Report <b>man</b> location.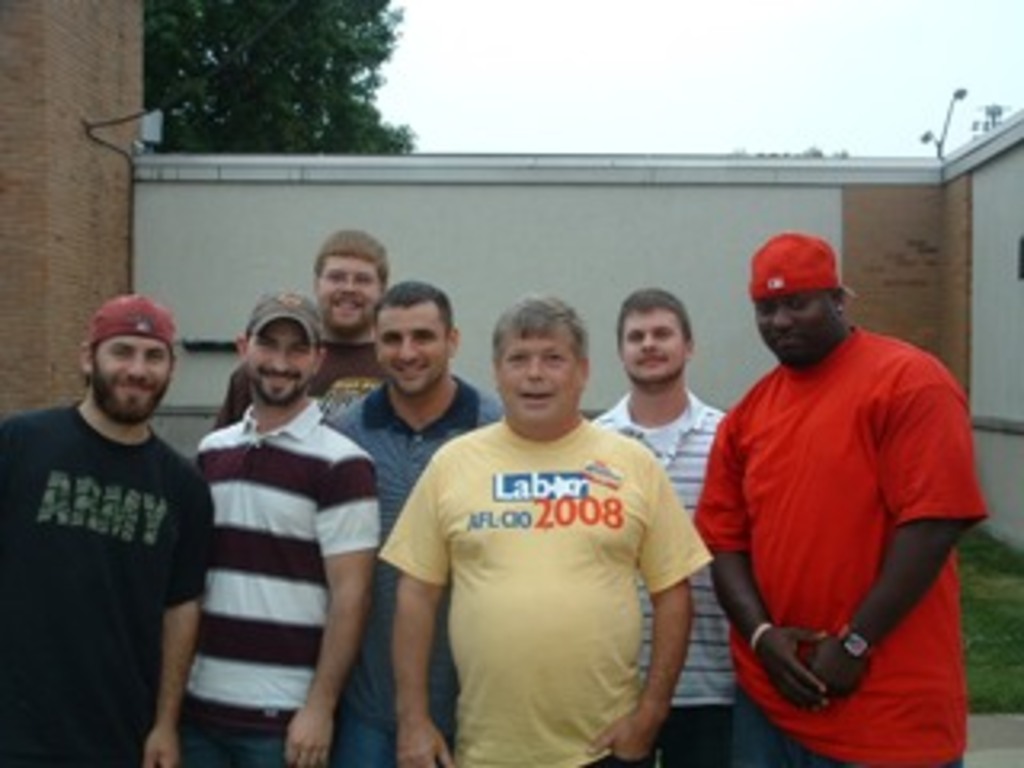
Report: (381,288,710,765).
